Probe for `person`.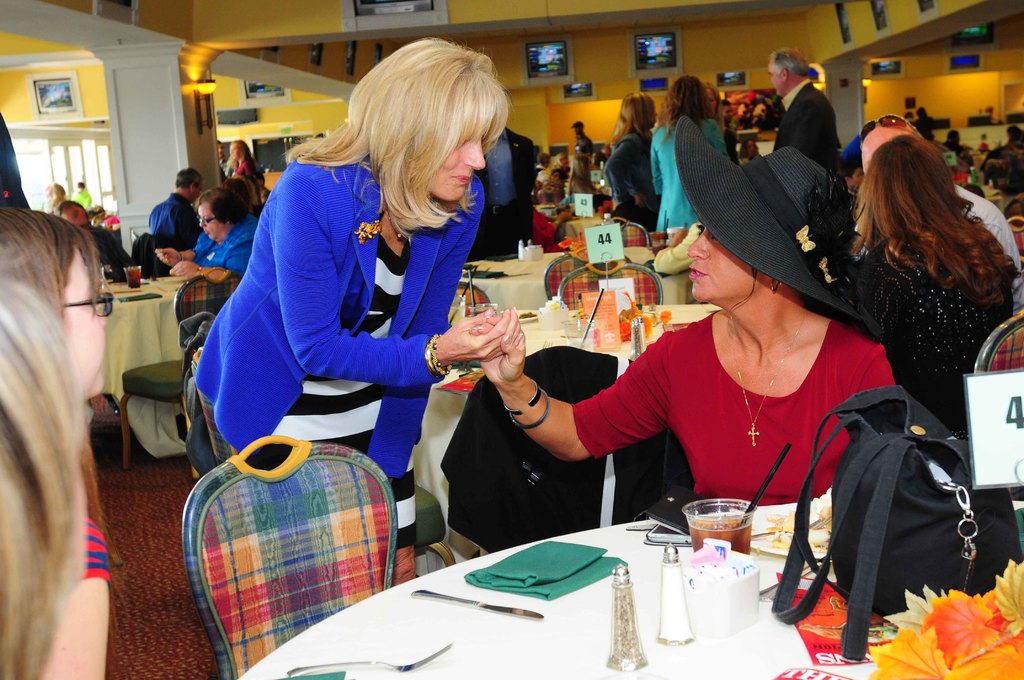
Probe result: bbox=[186, 28, 521, 630].
